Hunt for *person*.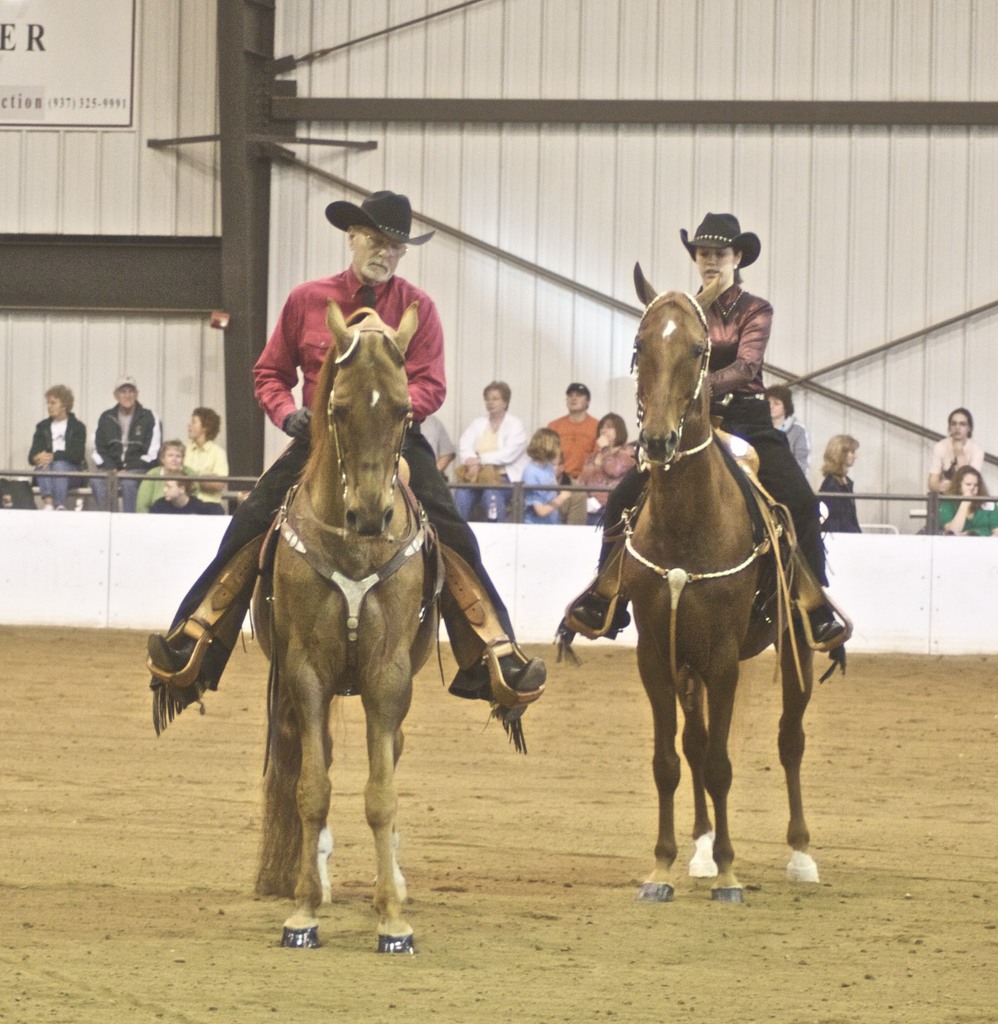
Hunted down at (510,424,576,512).
